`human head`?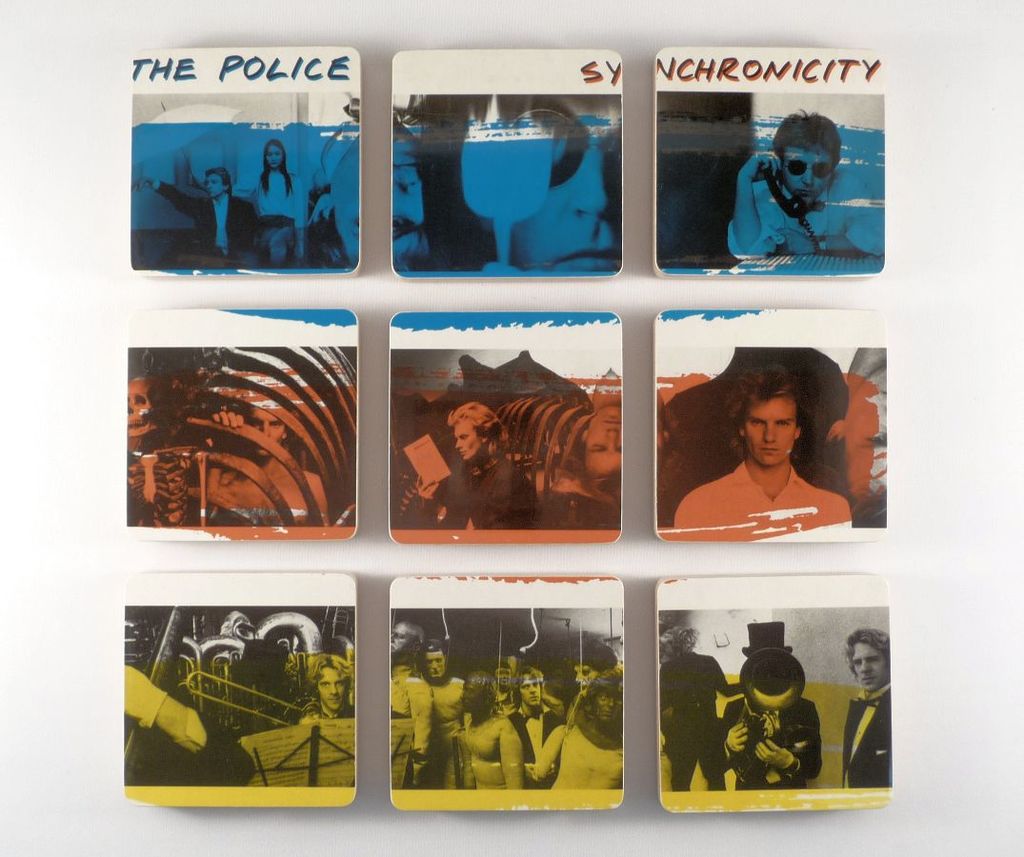
box=[582, 407, 622, 480]
